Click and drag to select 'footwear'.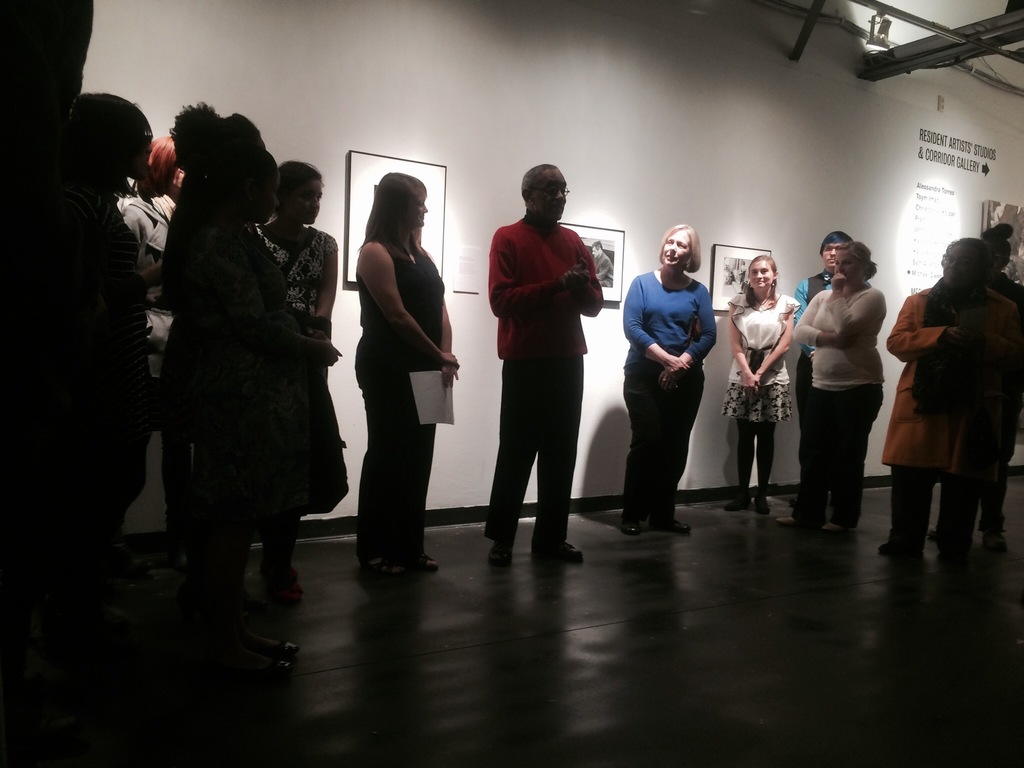
Selection: select_region(255, 553, 293, 616).
